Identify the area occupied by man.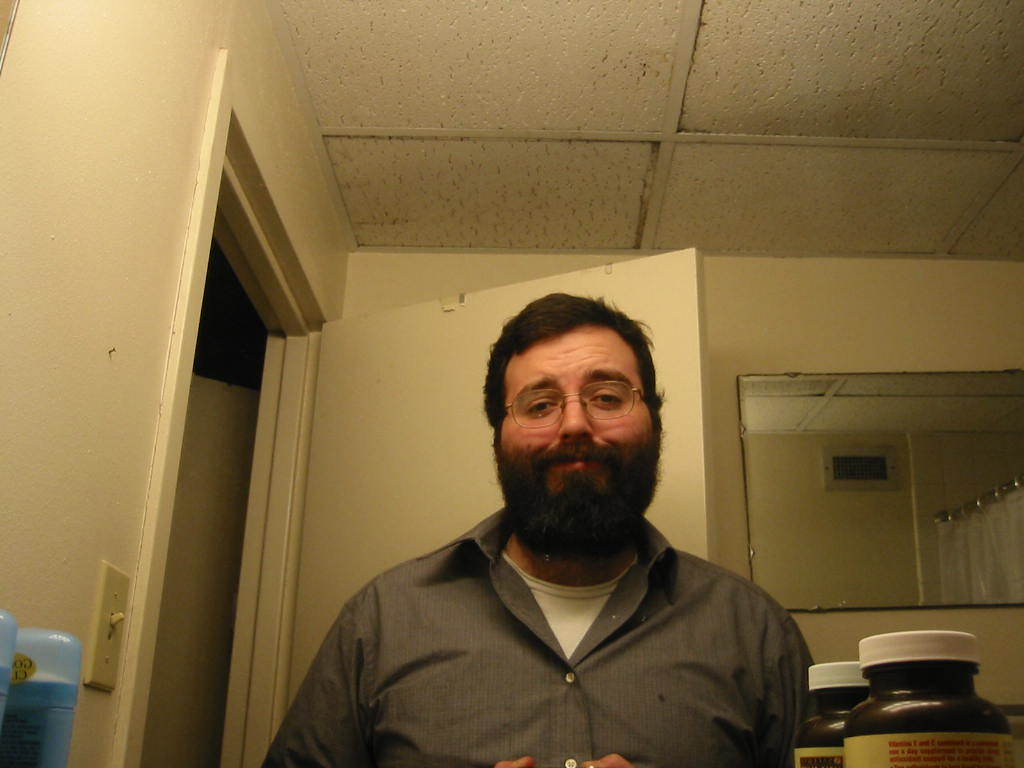
Area: (left=298, top=302, right=834, bottom=754).
